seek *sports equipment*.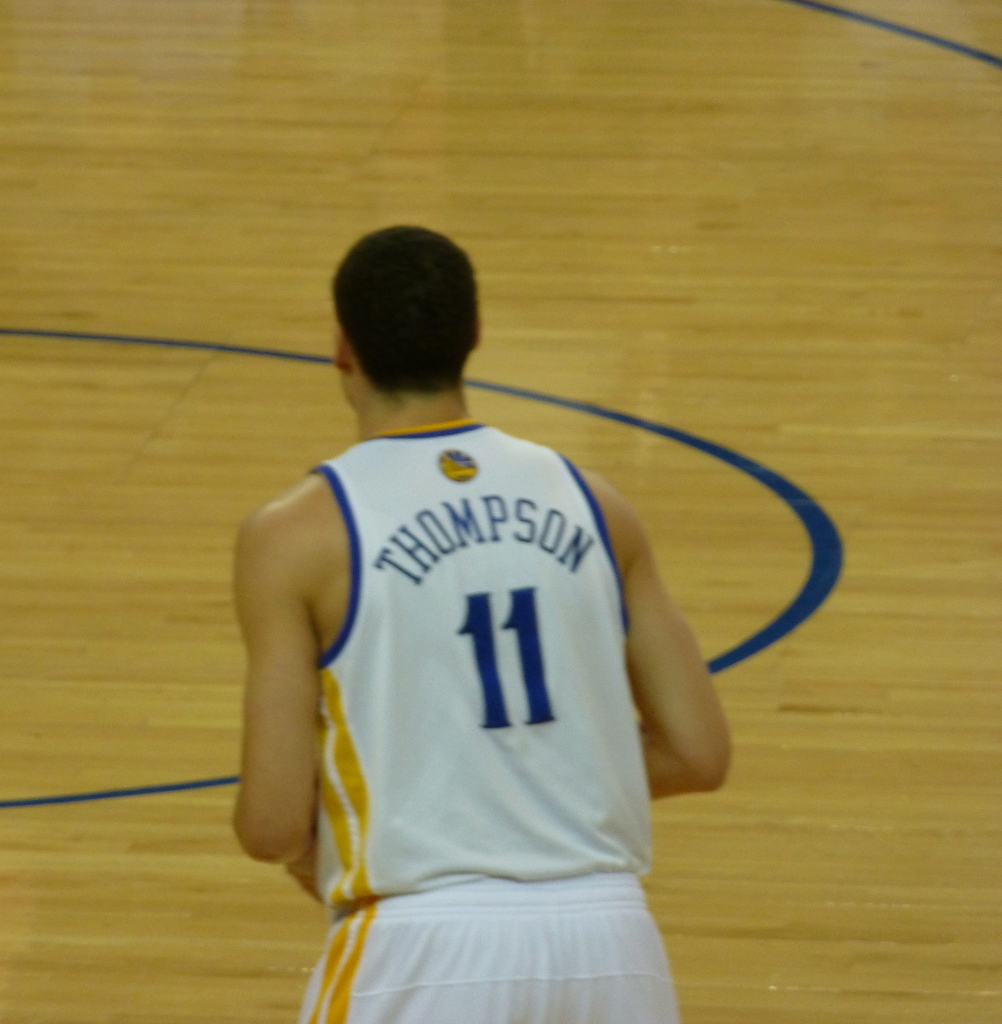
<bbox>282, 767, 325, 903</bbox>.
